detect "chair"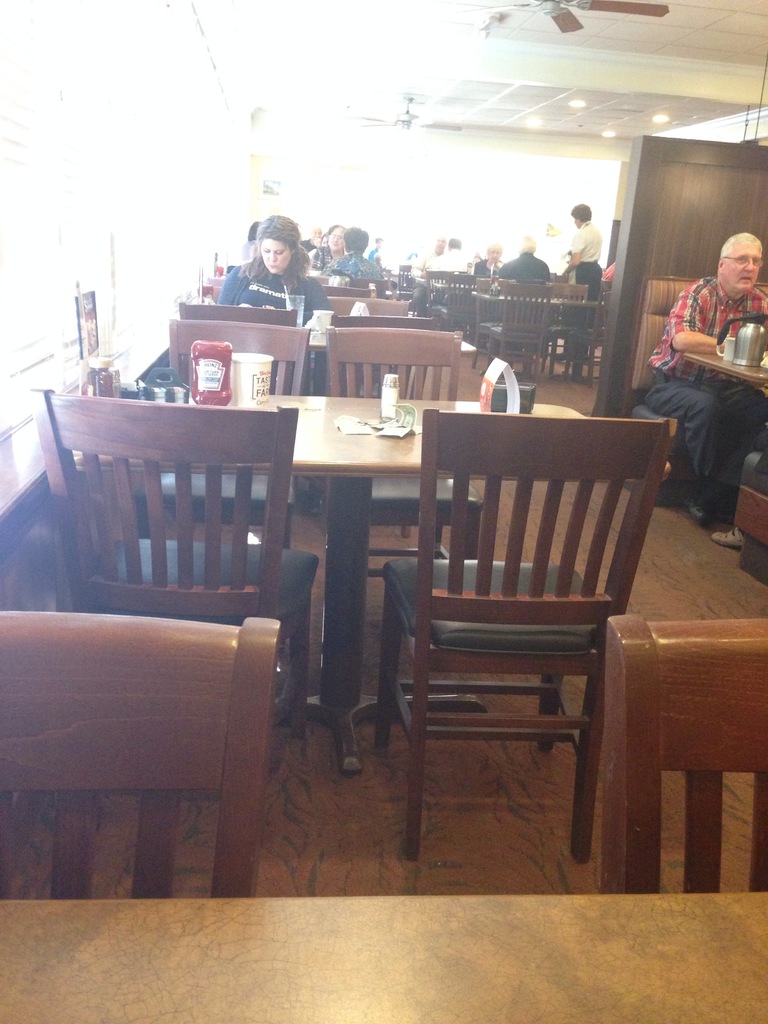
372,418,671,879
